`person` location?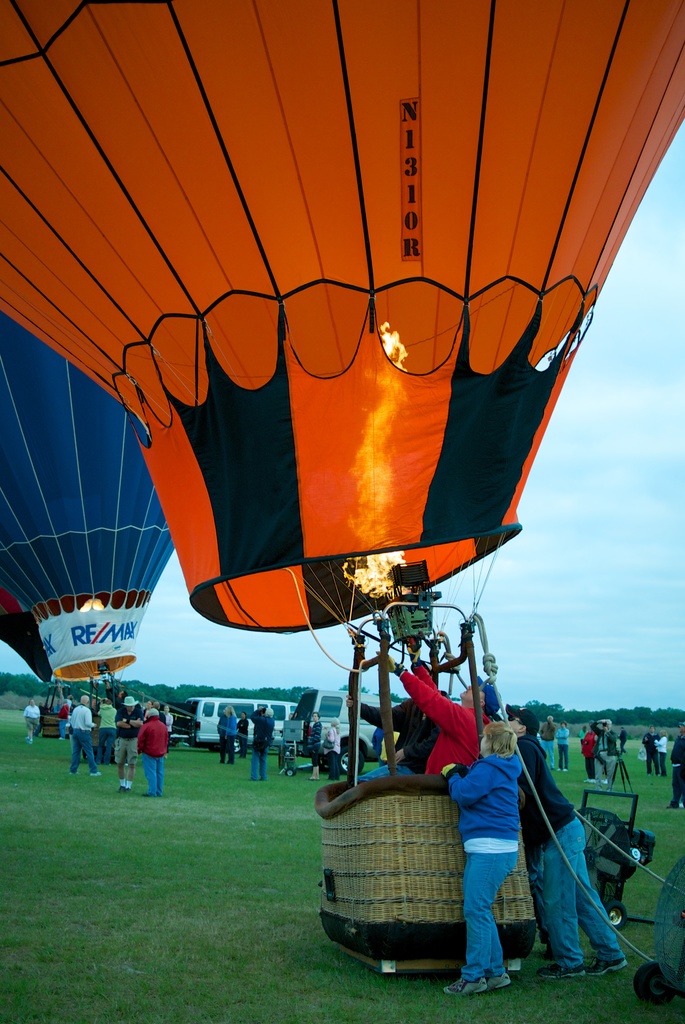
<region>583, 726, 597, 783</region>
